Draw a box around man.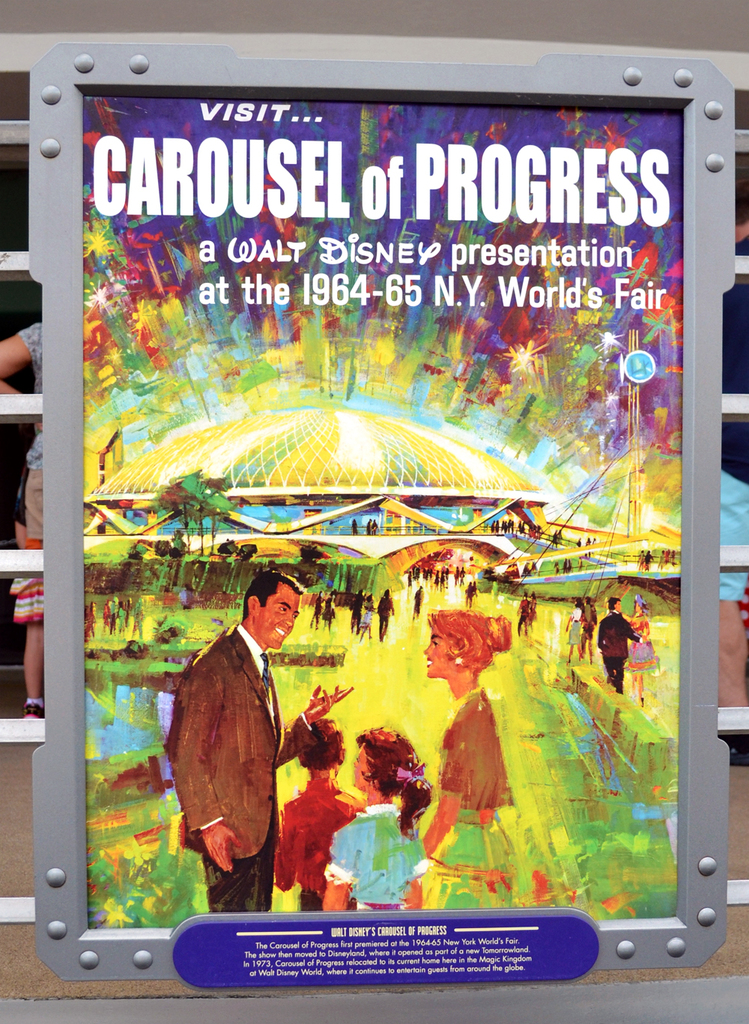
bbox(161, 591, 327, 910).
